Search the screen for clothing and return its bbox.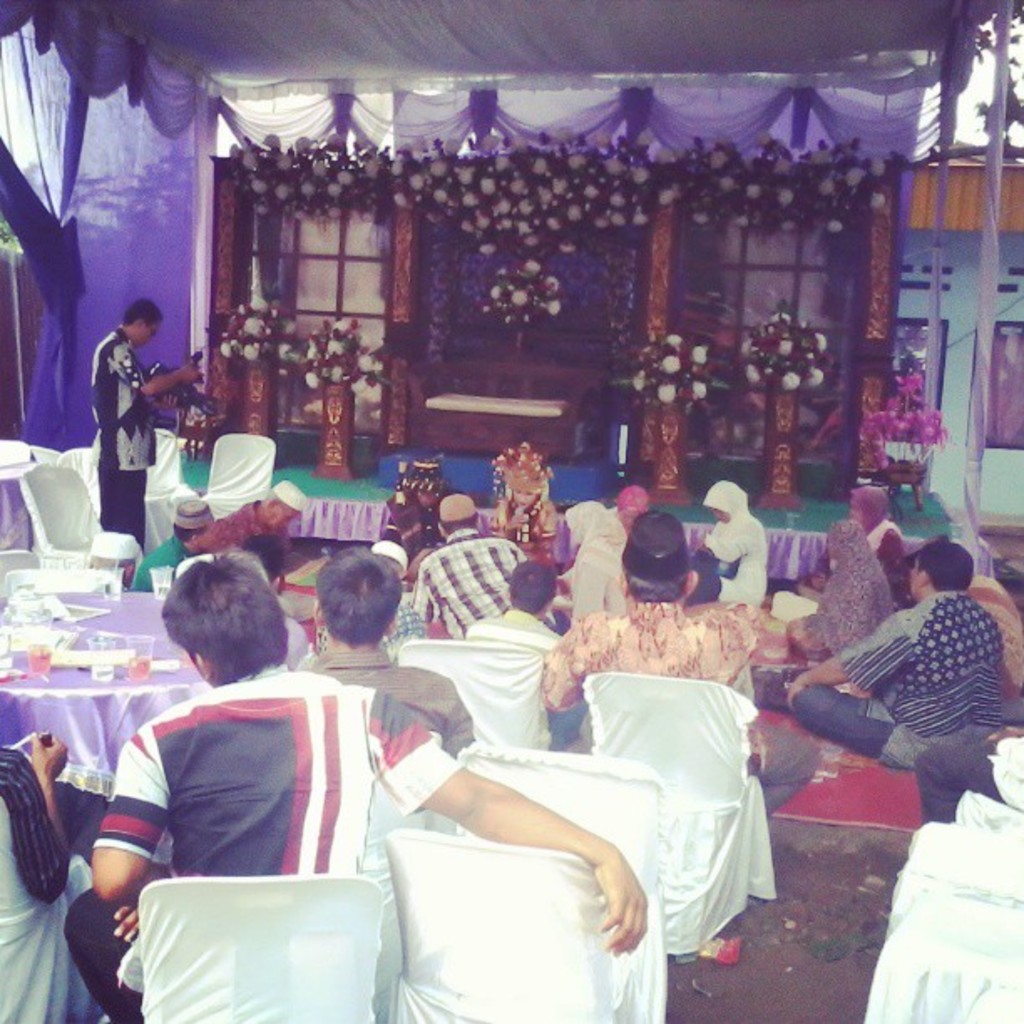
Found: l=65, t=887, r=151, b=1022.
